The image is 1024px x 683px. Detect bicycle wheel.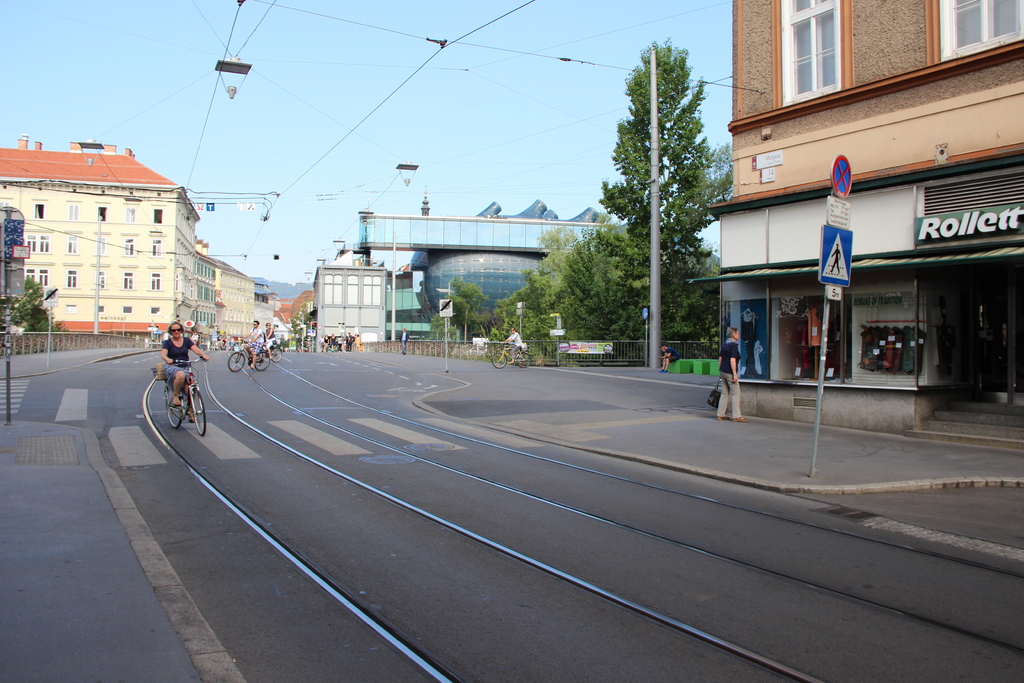
Detection: 492:351:506:370.
